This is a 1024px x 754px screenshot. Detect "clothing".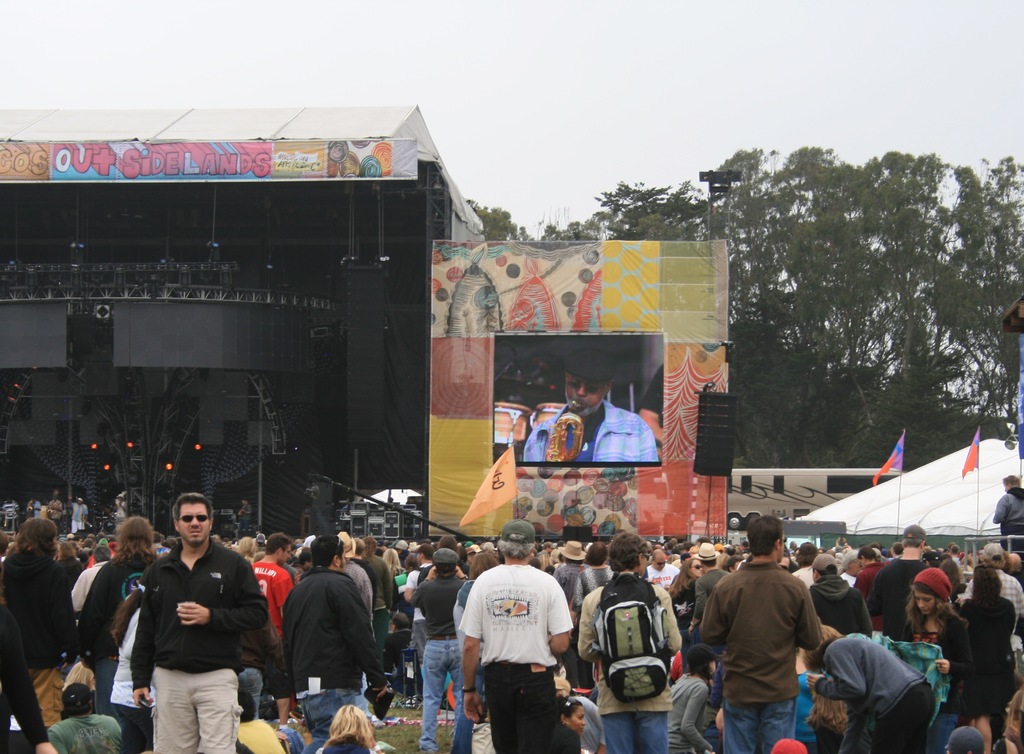
Rect(285, 565, 389, 698).
